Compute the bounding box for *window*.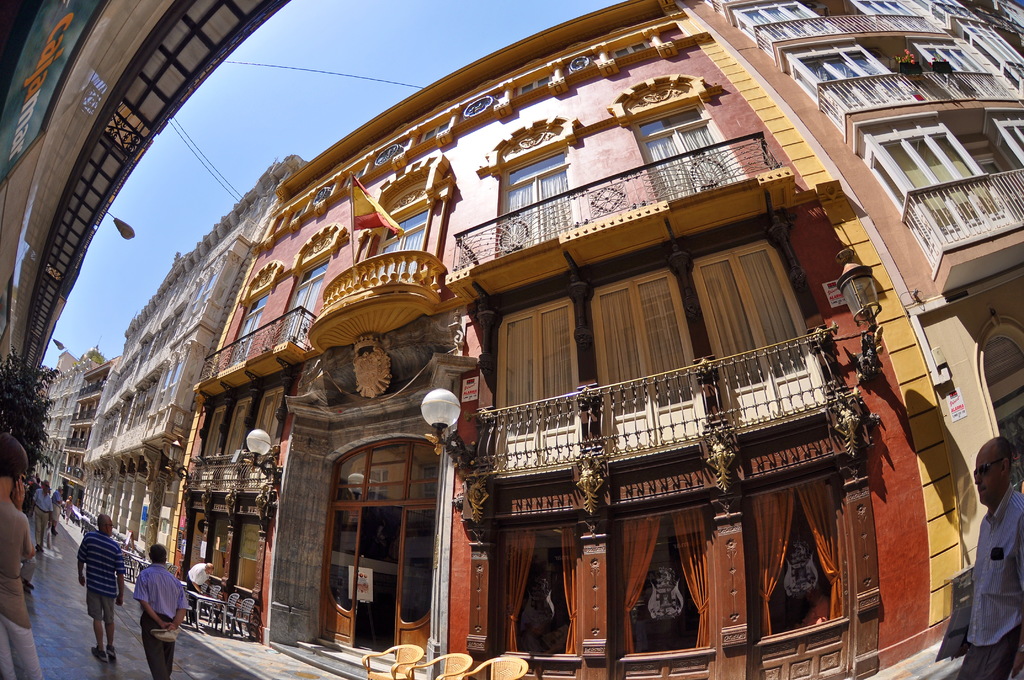
[367, 209, 431, 294].
